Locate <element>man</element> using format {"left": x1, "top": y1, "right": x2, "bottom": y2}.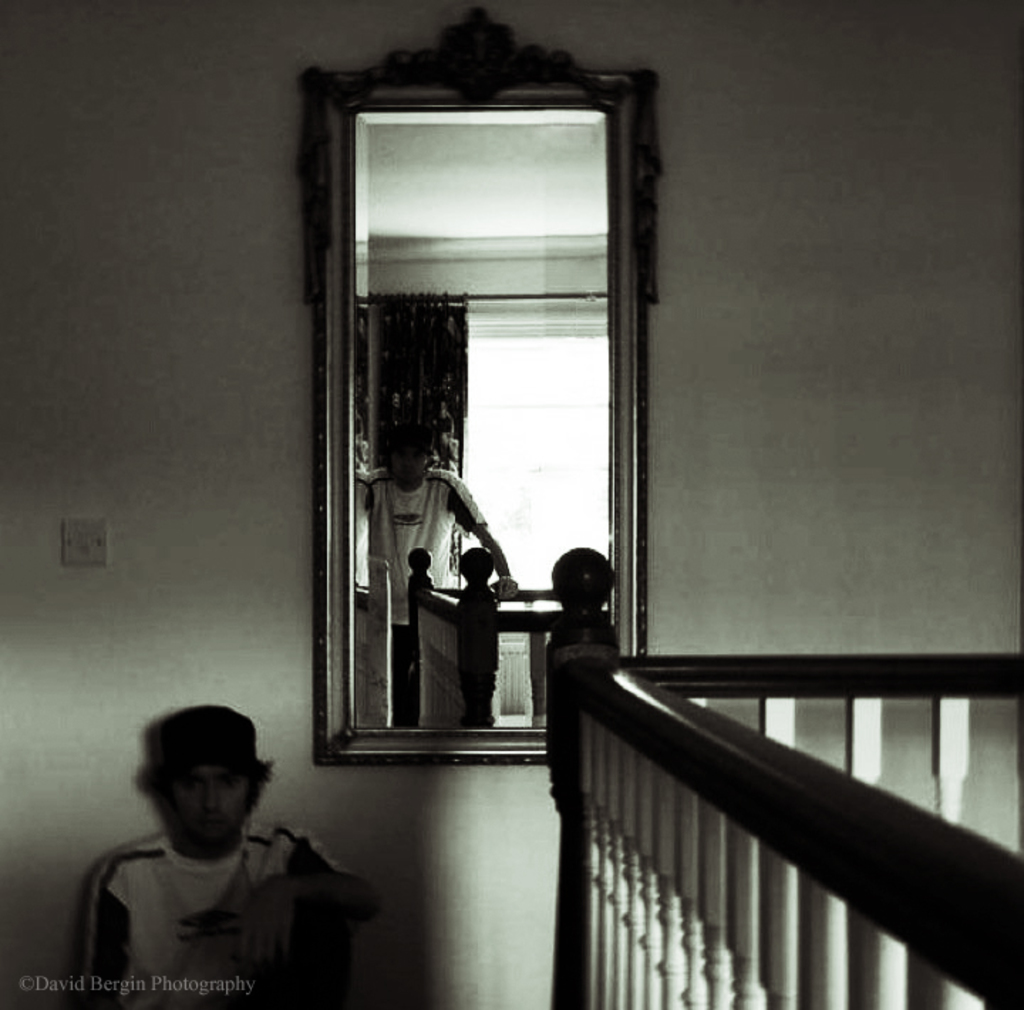
{"left": 53, "top": 716, "right": 383, "bottom": 1001}.
